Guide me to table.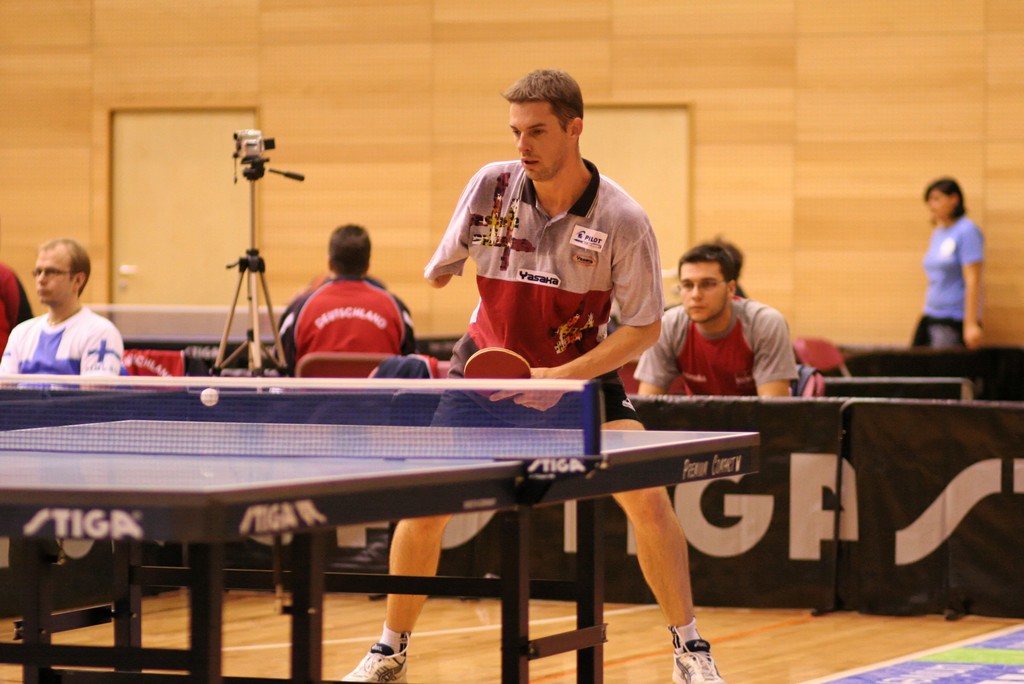
Guidance: <bbox>6, 397, 834, 666</bbox>.
